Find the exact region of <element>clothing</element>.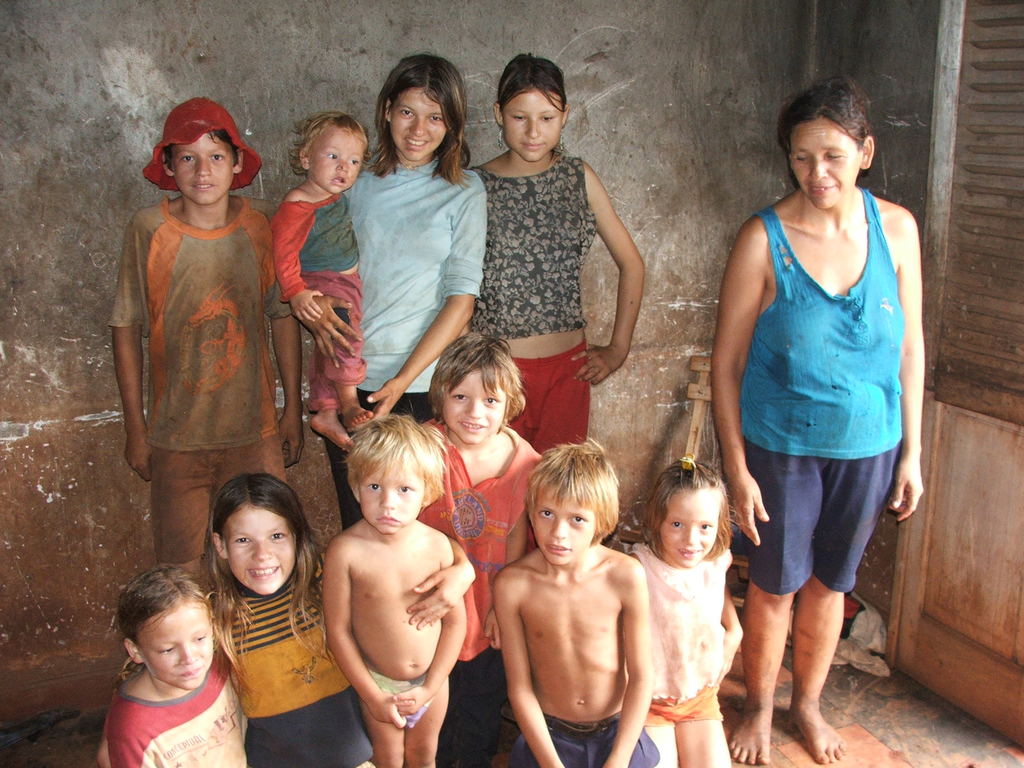
Exact region: [486,701,659,767].
